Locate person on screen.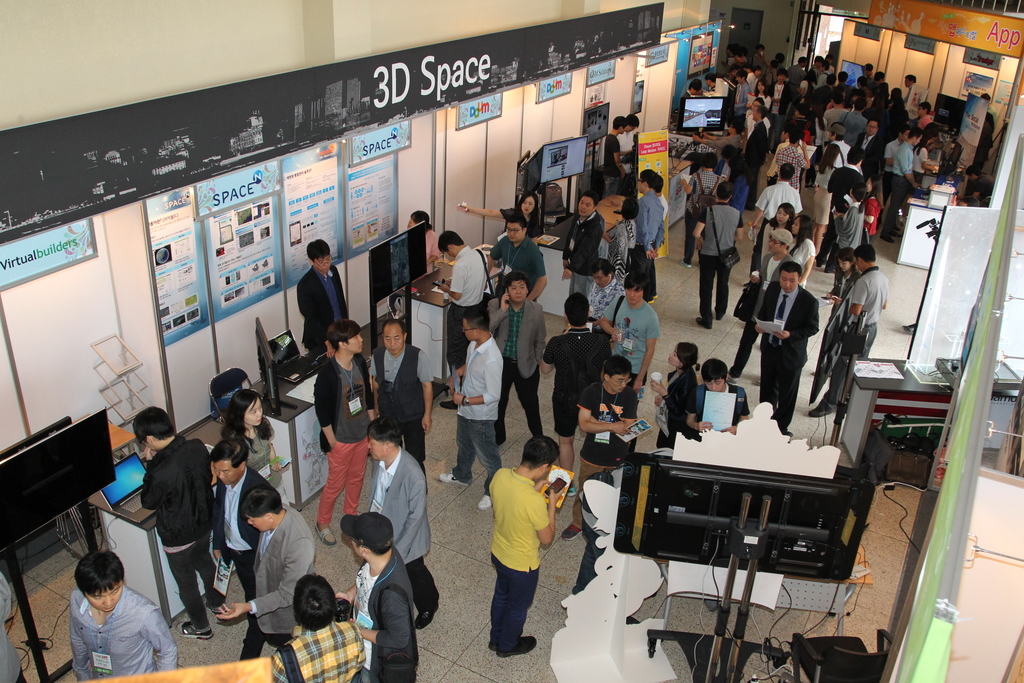
On screen at select_region(455, 192, 545, 248).
